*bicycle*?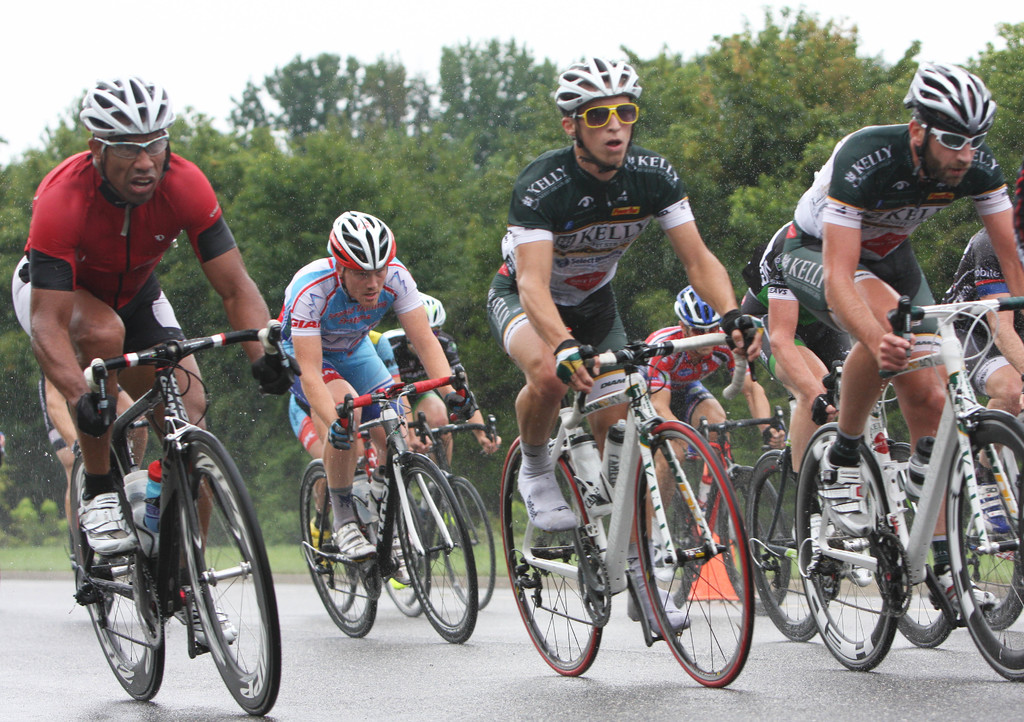
bbox=(51, 292, 274, 710)
